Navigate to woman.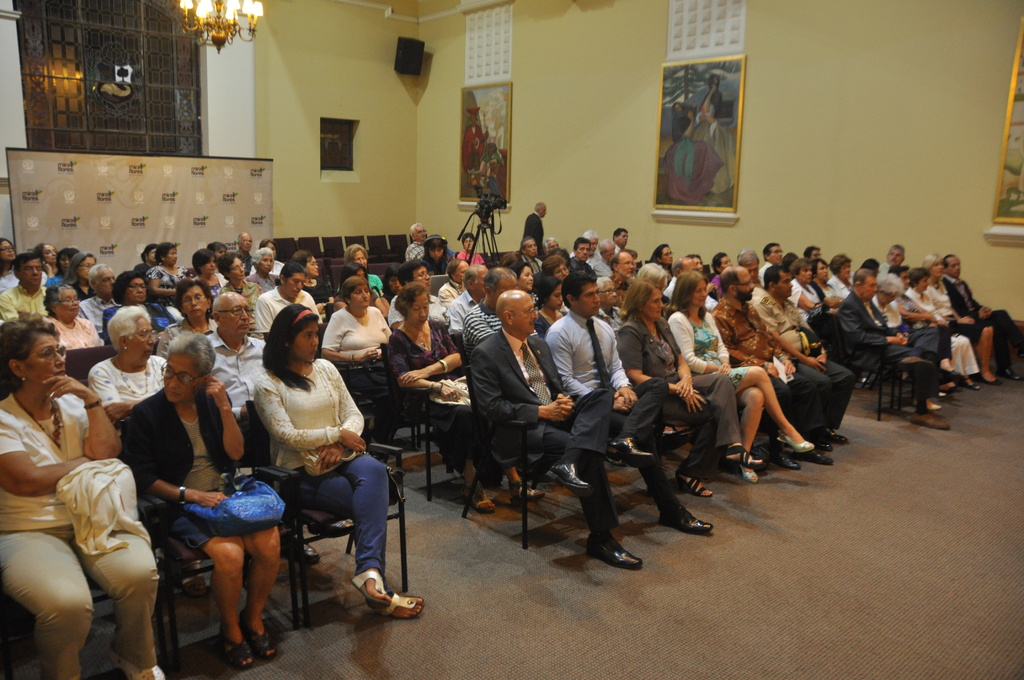
Navigation target: locate(618, 278, 765, 497).
